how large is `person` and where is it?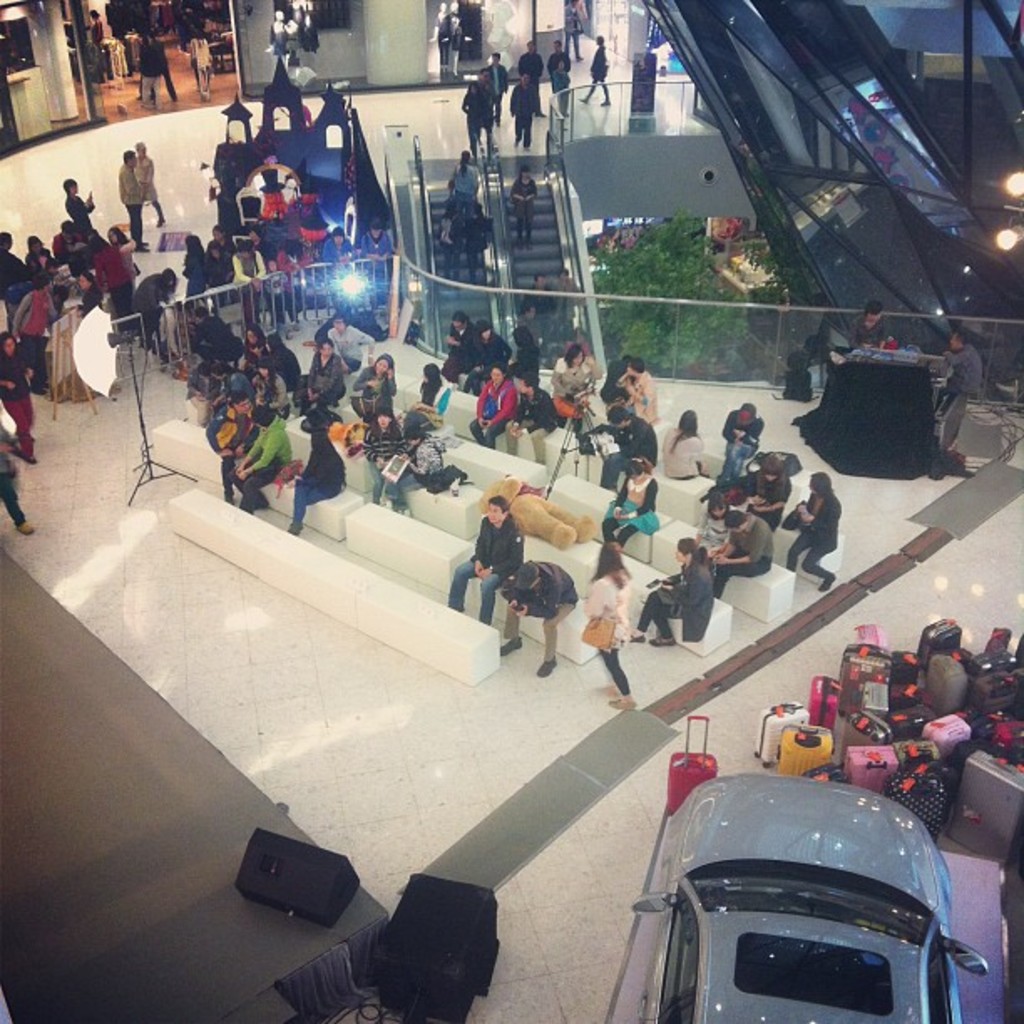
Bounding box: pyautogui.locateOnScreen(716, 393, 760, 490).
